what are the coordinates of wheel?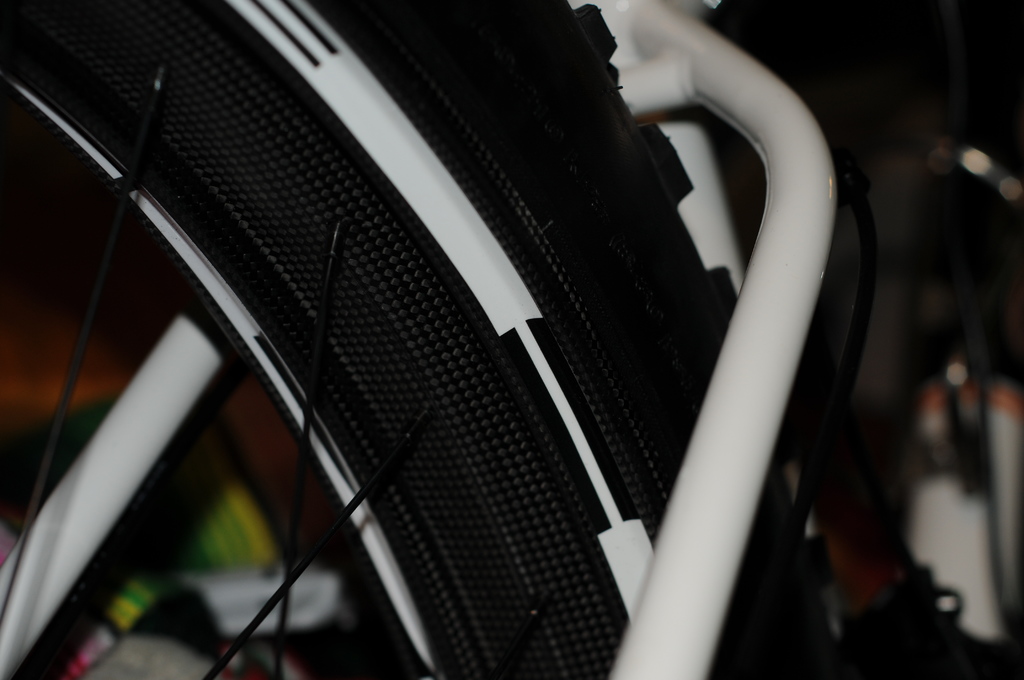
{"left": 0, "top": 0, "right": 863, "bottom": 679}.
